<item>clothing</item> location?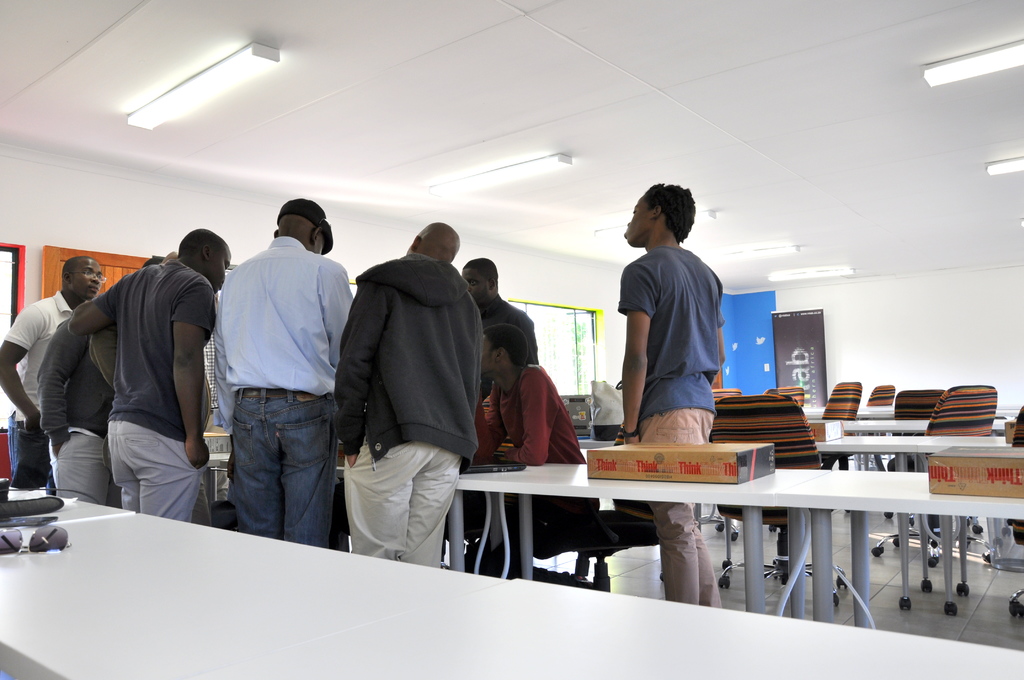
bbox=[614, 245, 727, 603]
